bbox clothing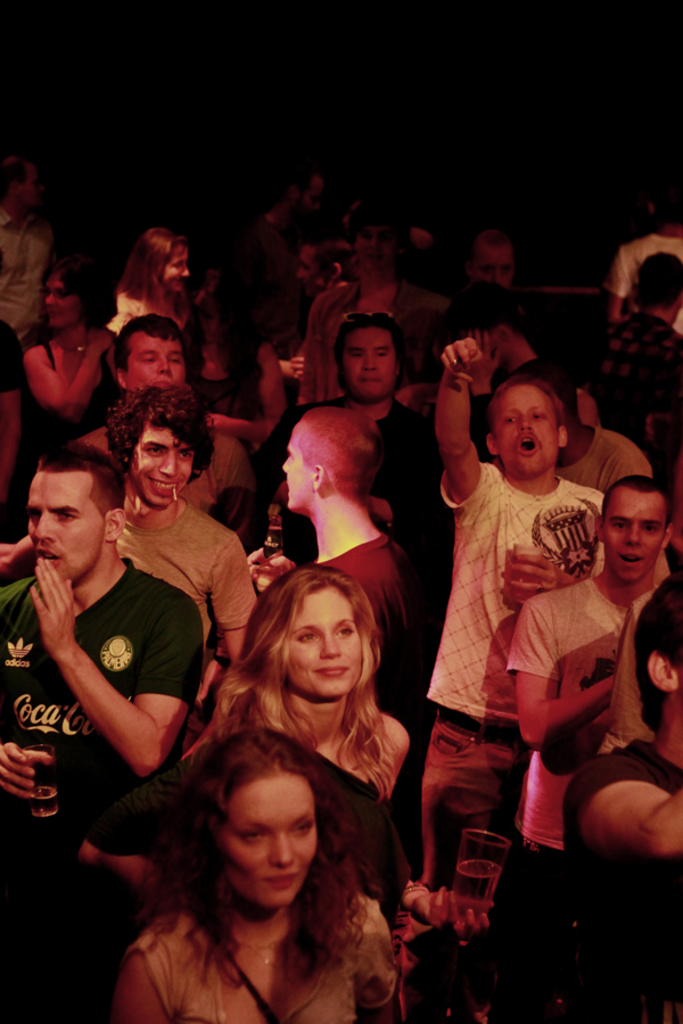
rect(101, 875, 387, 1023)
